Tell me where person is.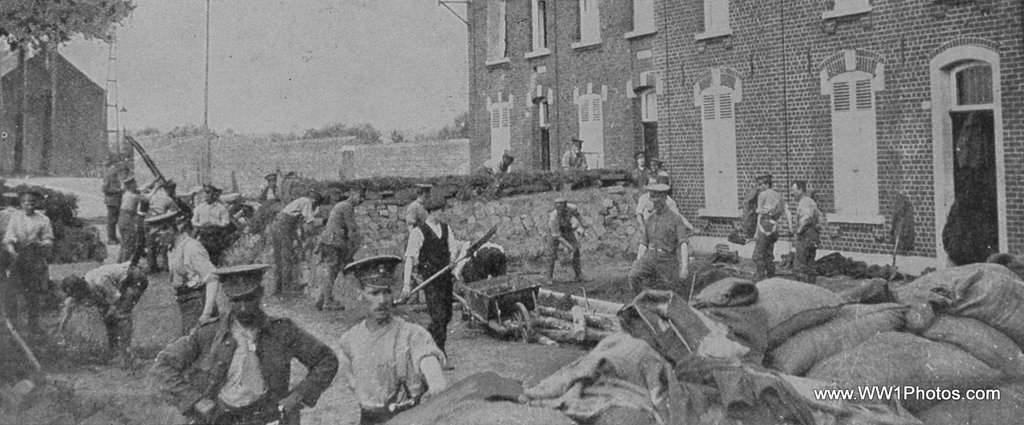
person is at 405,188,430,230.
